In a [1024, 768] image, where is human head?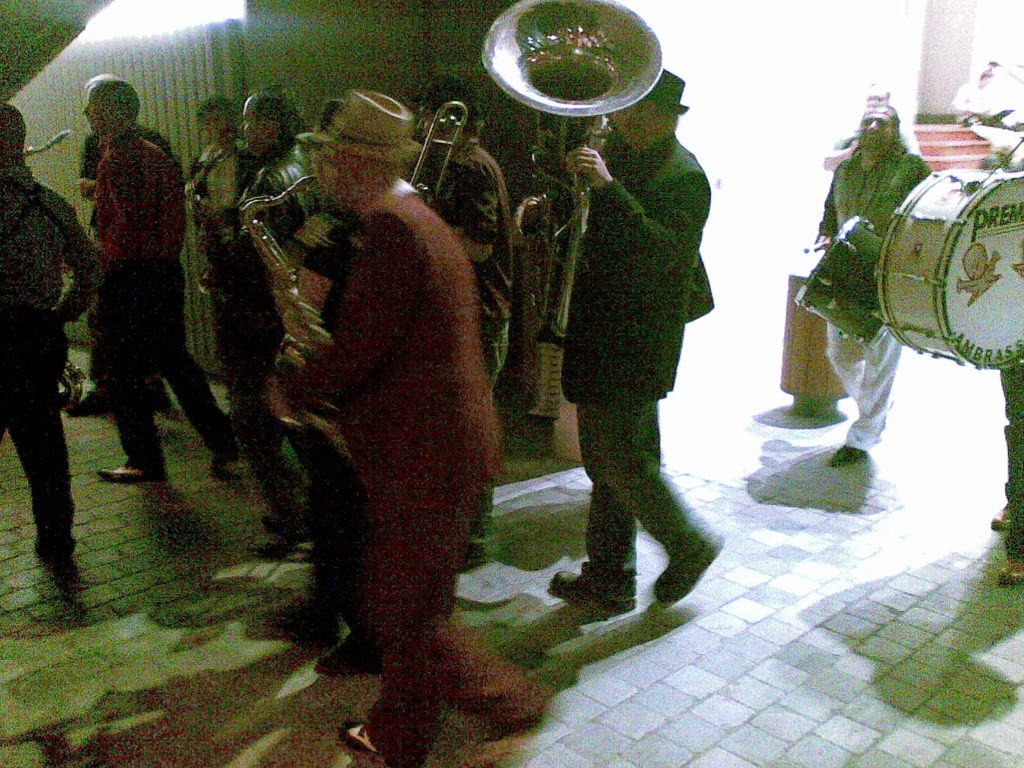
[0,93,26,160].
